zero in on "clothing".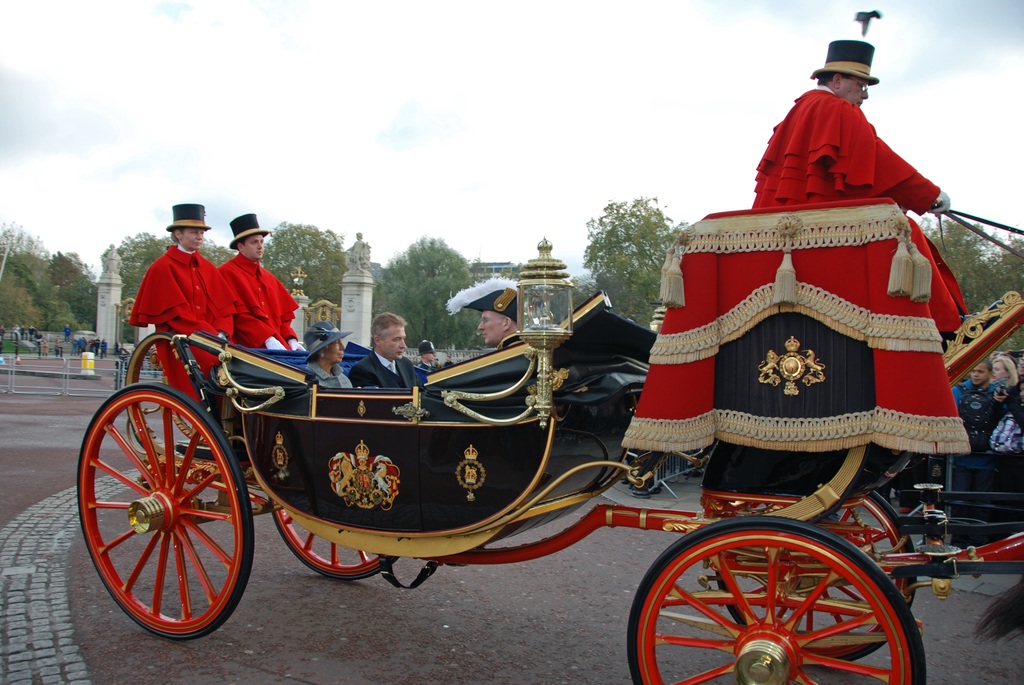
Zeroed in: (x1=753, y1=70, x2=949, y2=216).
